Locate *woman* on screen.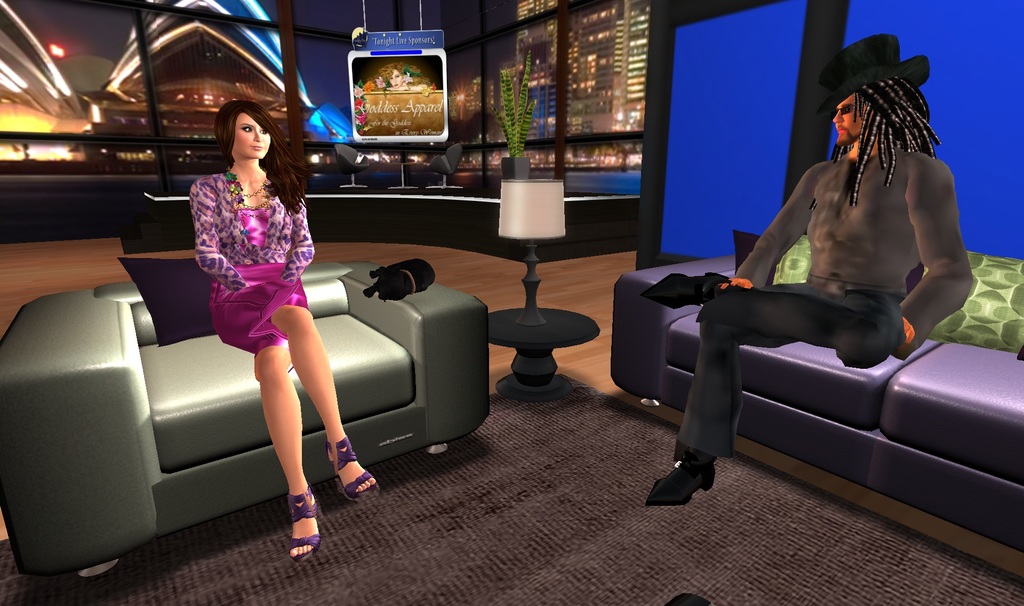
On screen at box(174, 78, 351, 548).
